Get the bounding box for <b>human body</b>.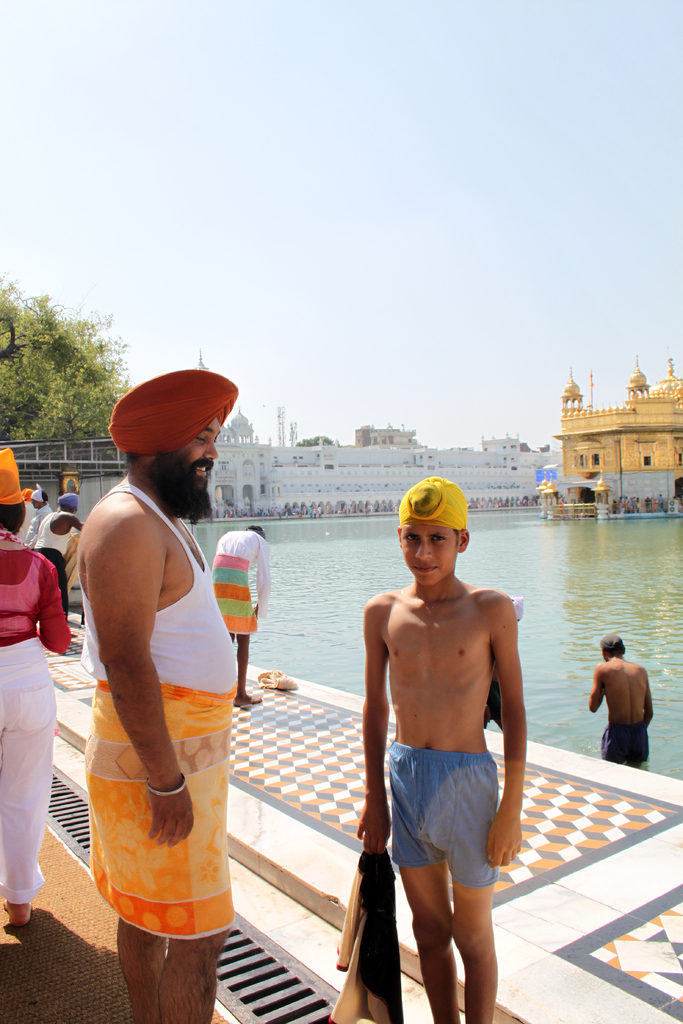
l=79, t=476, r=240, b=1023.
